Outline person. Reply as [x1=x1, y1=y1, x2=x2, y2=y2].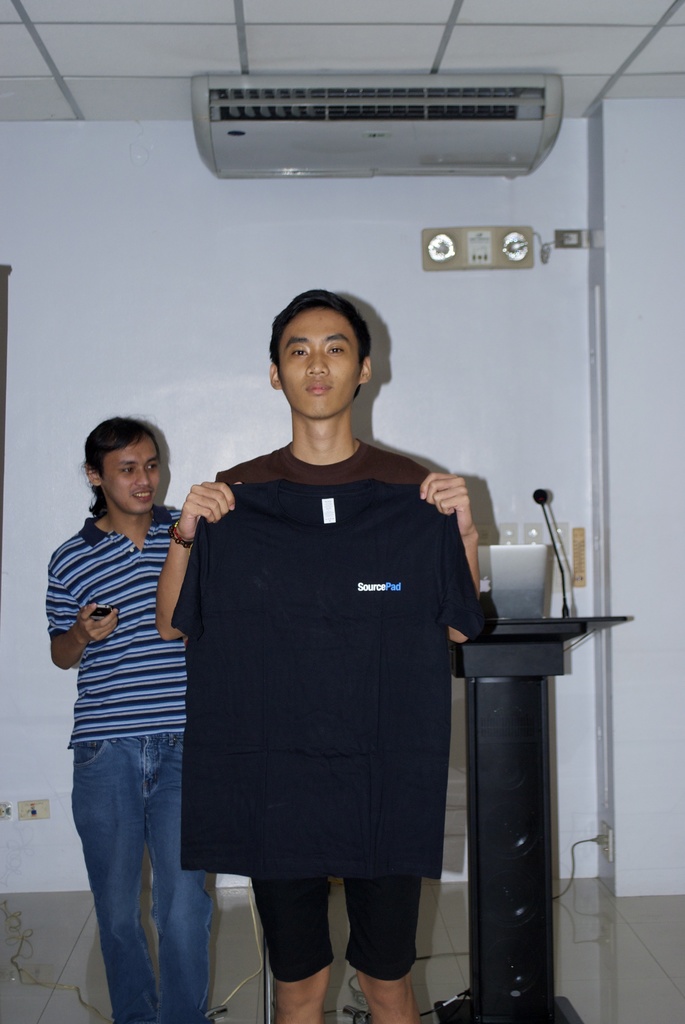
[x1=155, y1=286, x2=479, y2=1023].
